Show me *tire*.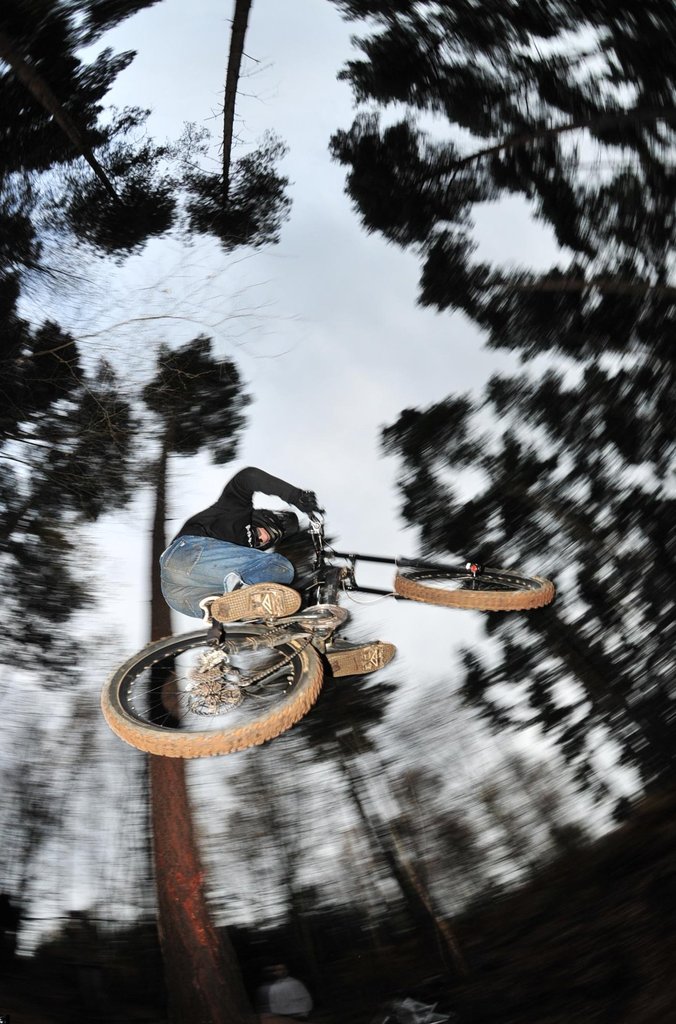
*tire* is here: 394 567 555 618.
